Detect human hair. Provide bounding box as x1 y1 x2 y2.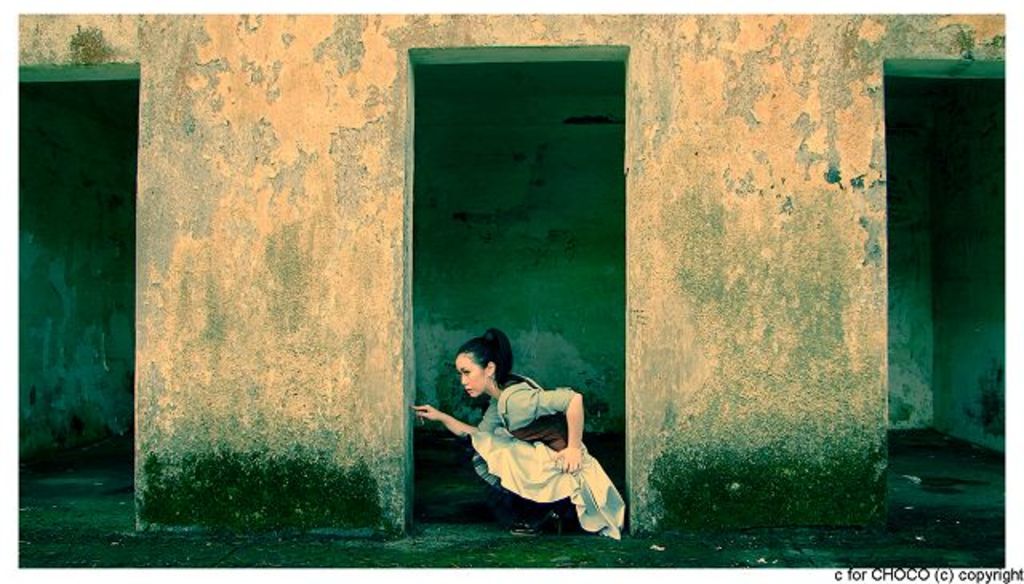
450 328 518 390.
